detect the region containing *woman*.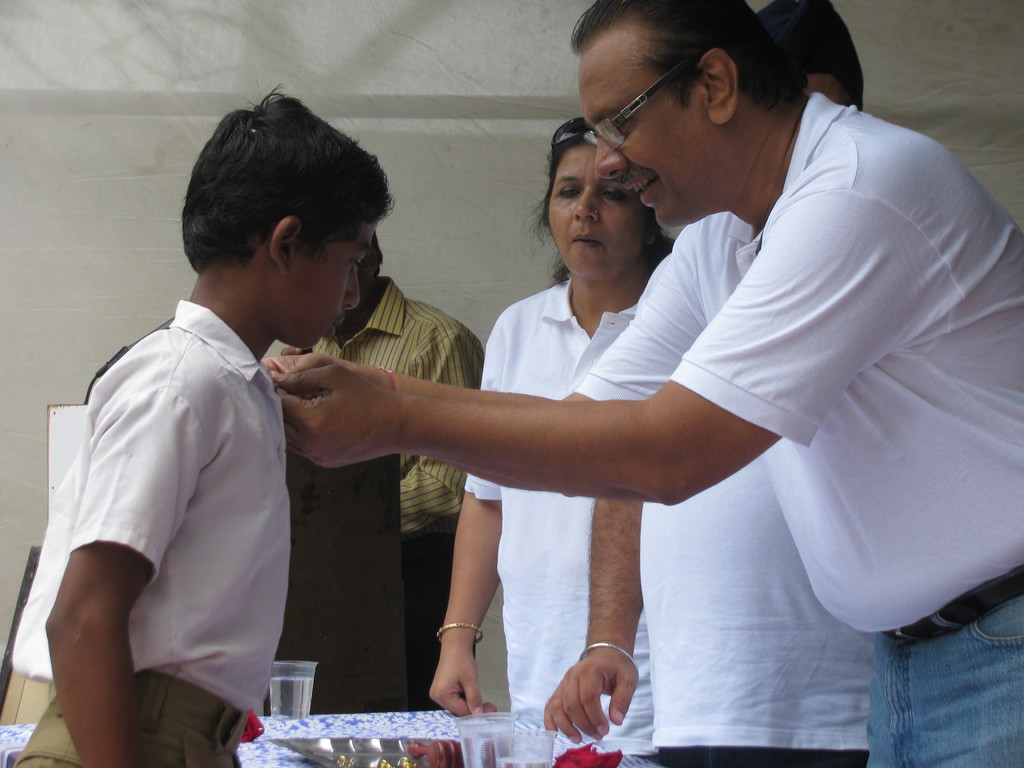
l=431, t=125, r=679, b=767.
